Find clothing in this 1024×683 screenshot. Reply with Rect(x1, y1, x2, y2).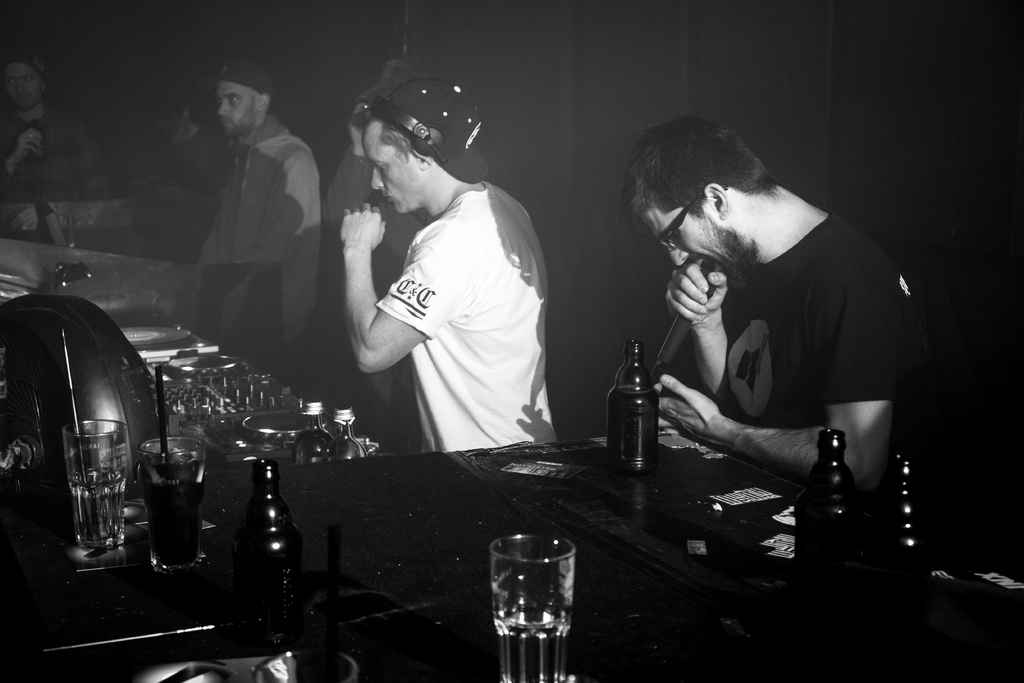
Rect(174, 70, 319, 342).
